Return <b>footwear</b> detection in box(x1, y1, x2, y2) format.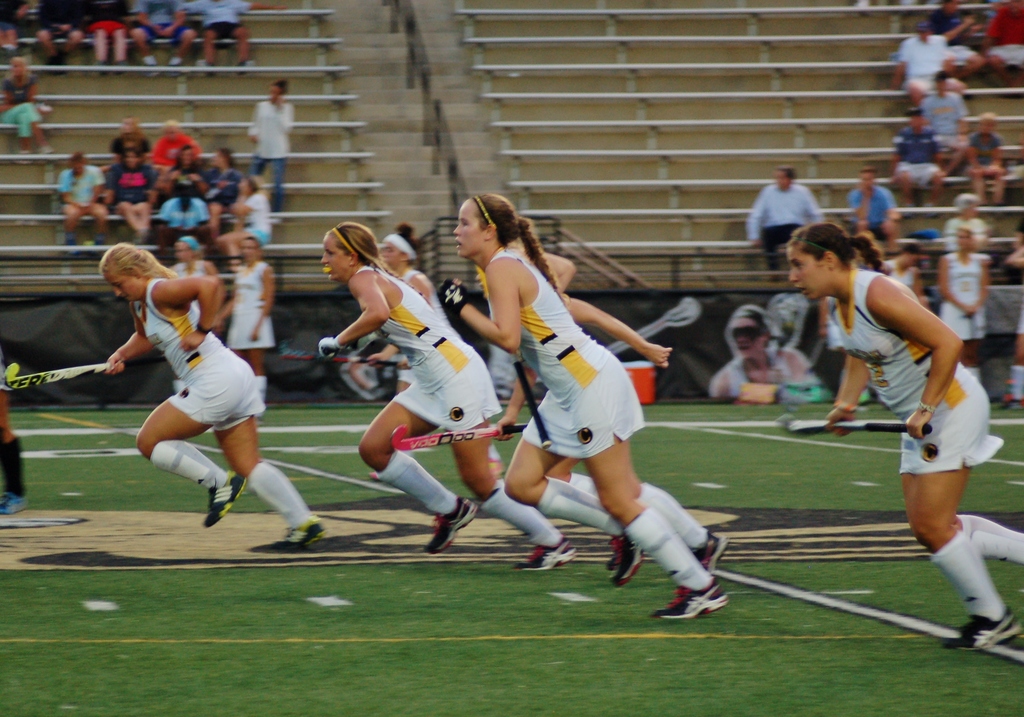
box(670, 565, 742, 627).
